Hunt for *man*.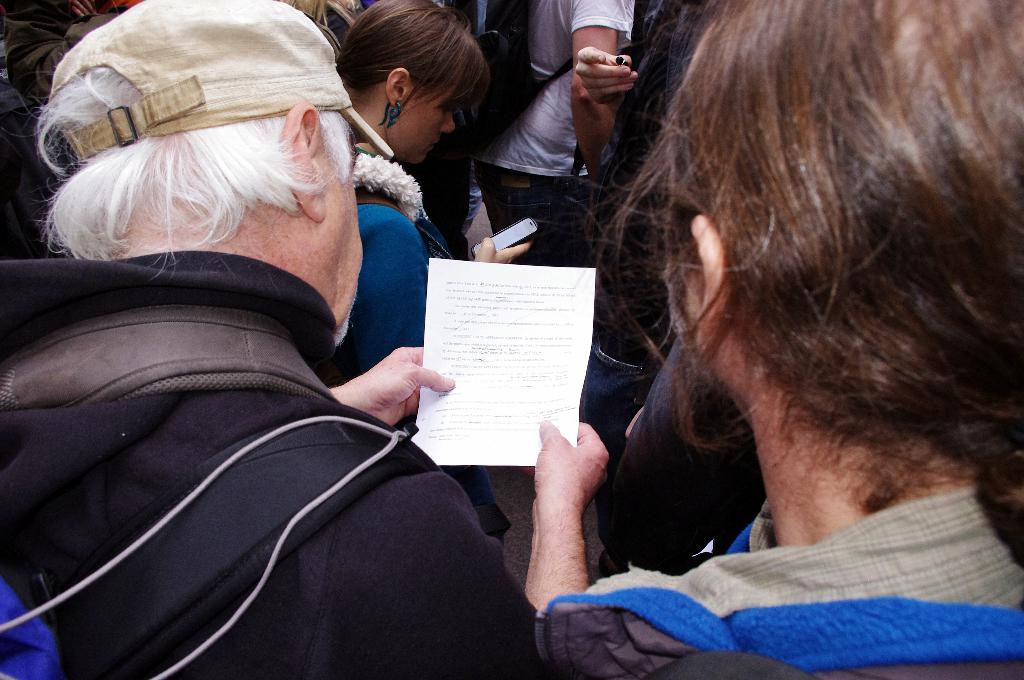
Hunted down at bbox=[529, 0, 1023, 679].
